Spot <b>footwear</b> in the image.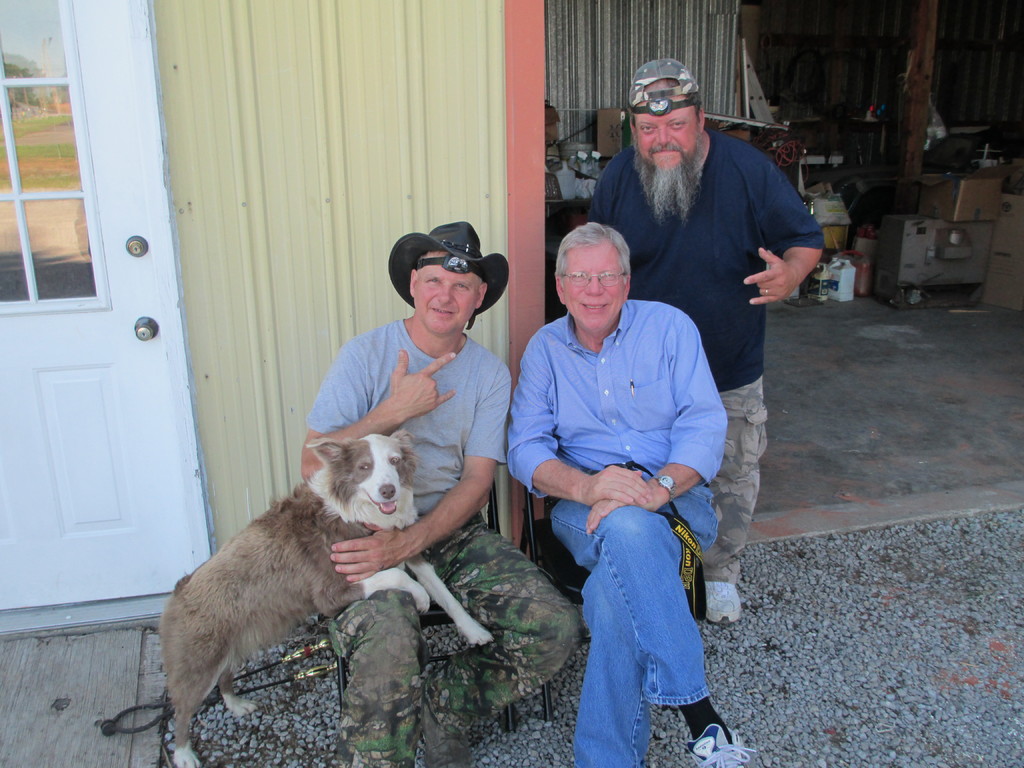
<b>footwear</b> found at select_region(687, 721, 758, 767).
